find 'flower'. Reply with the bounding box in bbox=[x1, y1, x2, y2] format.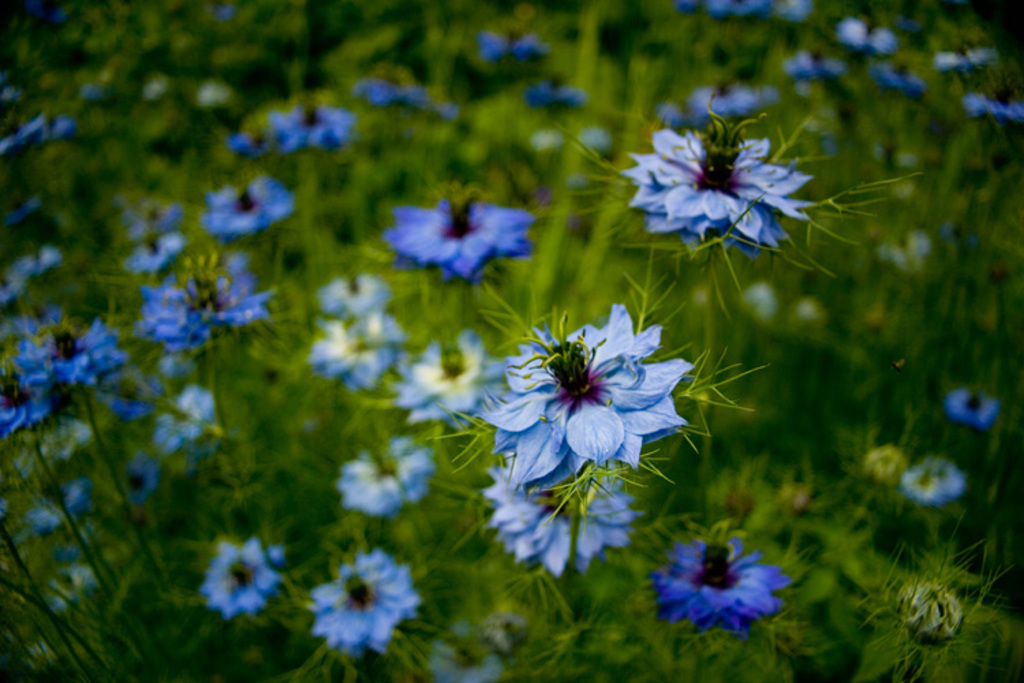
bbox=[942, 381, 997, 432].
